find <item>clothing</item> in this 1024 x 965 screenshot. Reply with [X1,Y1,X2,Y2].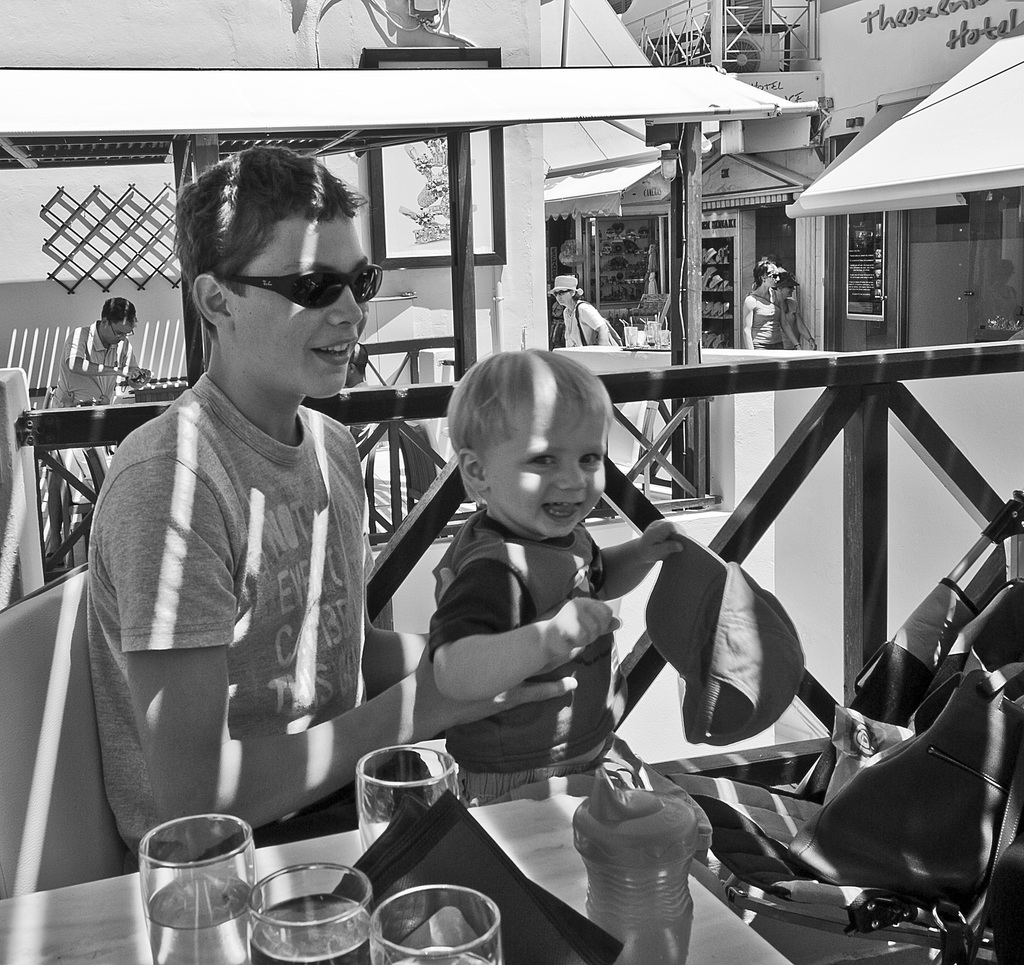
[777,296,807,350].
